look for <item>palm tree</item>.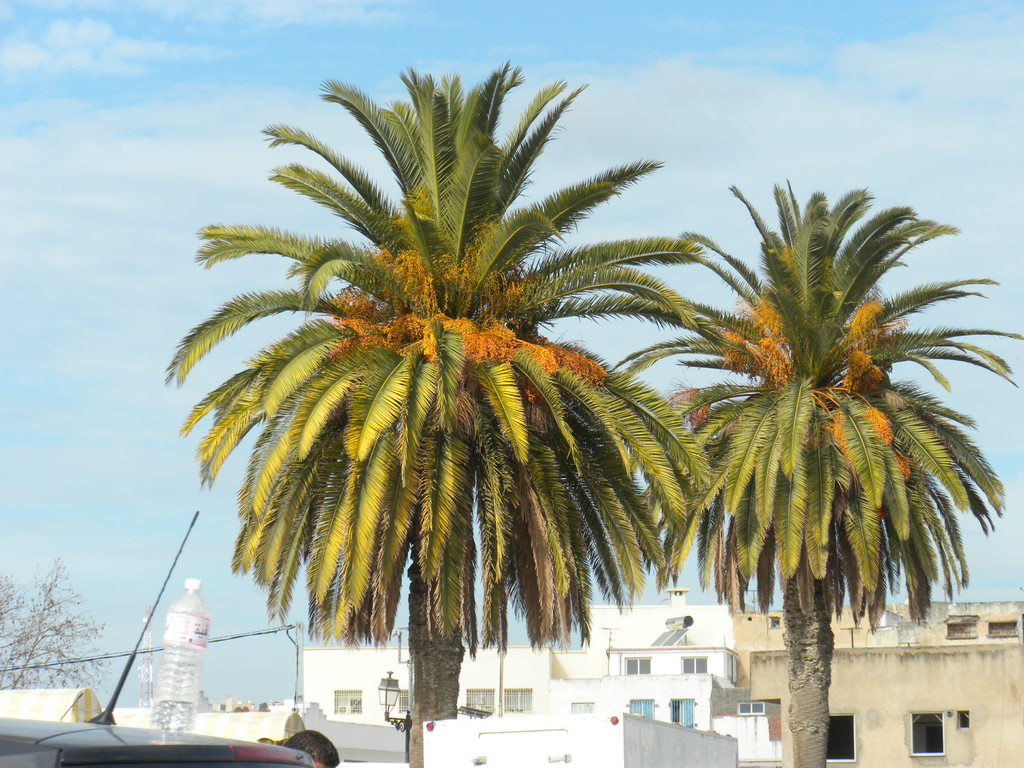
Found: left=154, top=69, right=710, bottom=767.
